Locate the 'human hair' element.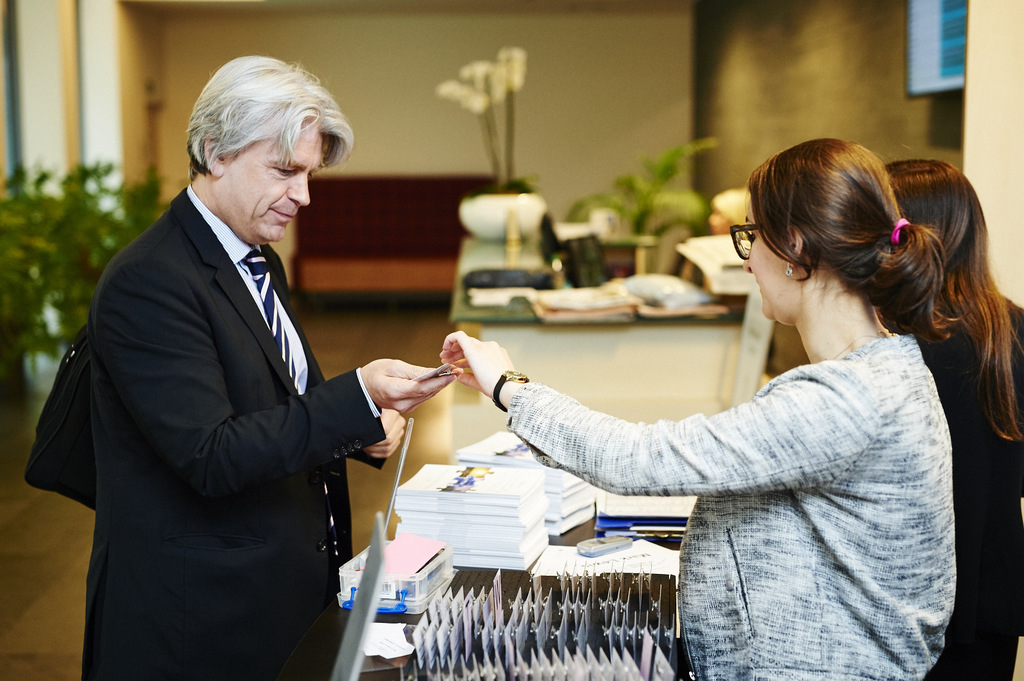
Element bbox: [184, 52, 355, 179].
